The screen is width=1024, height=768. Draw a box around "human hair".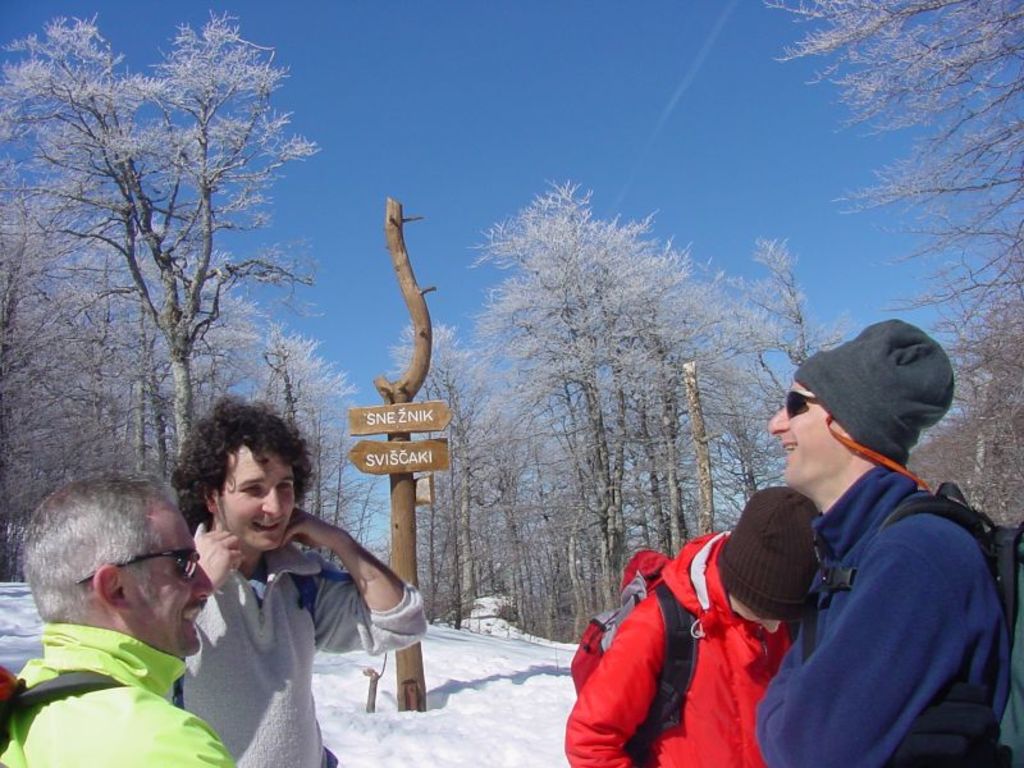
<box>170,388,314,534</box>.
